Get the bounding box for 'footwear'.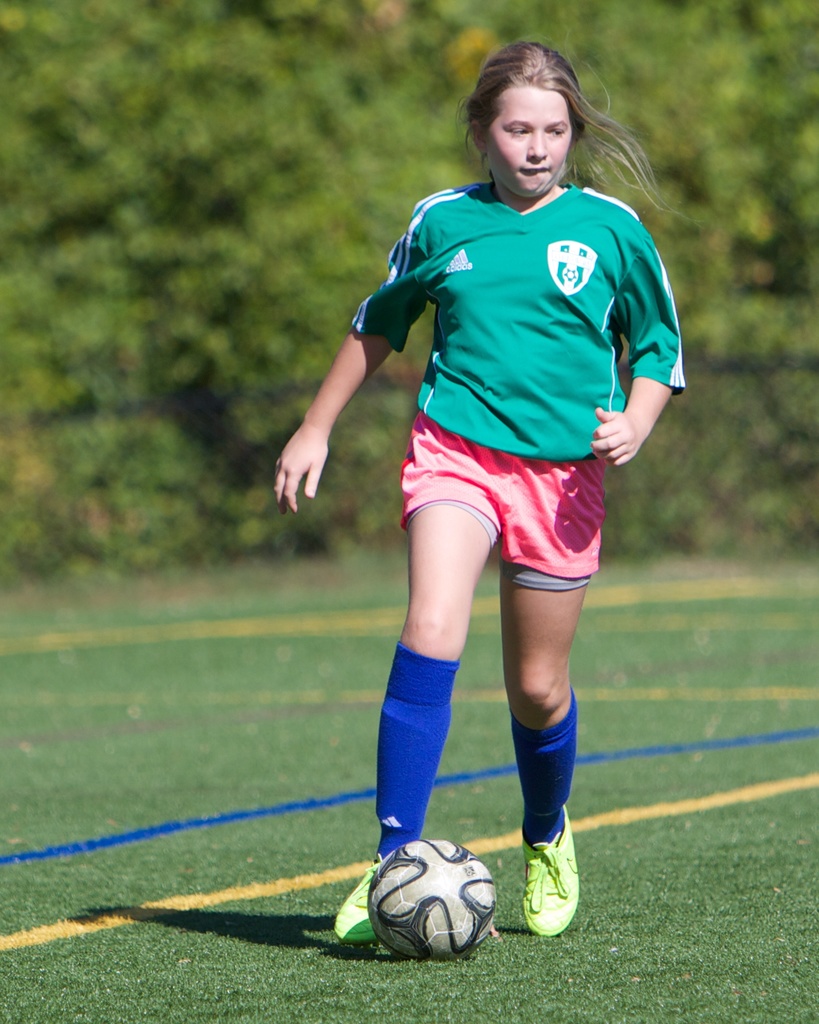
522, 803, 581, 935.
